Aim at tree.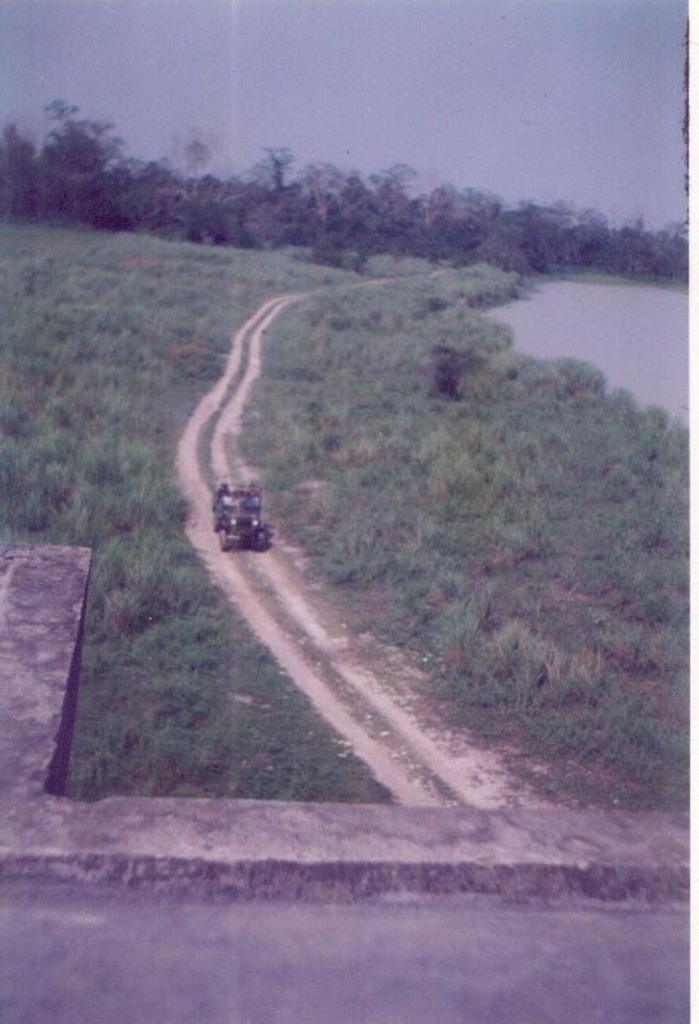
Aimed at detection(23, 93, 127, 201).
